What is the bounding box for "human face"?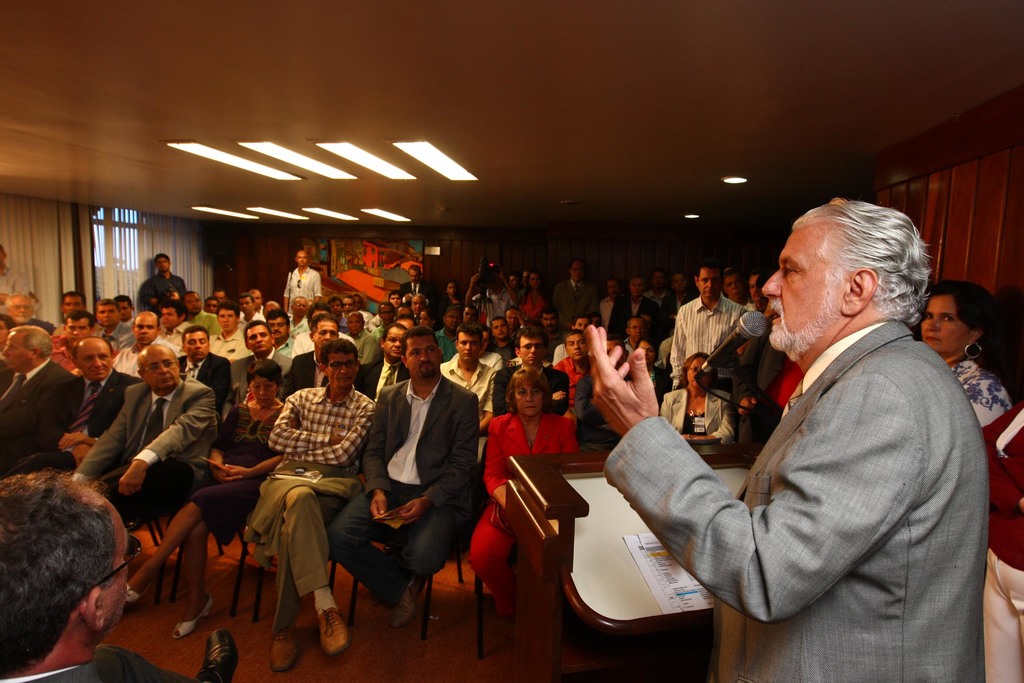
{"left": 155, "top": 257, "right": 170, "bottom": 273}.
